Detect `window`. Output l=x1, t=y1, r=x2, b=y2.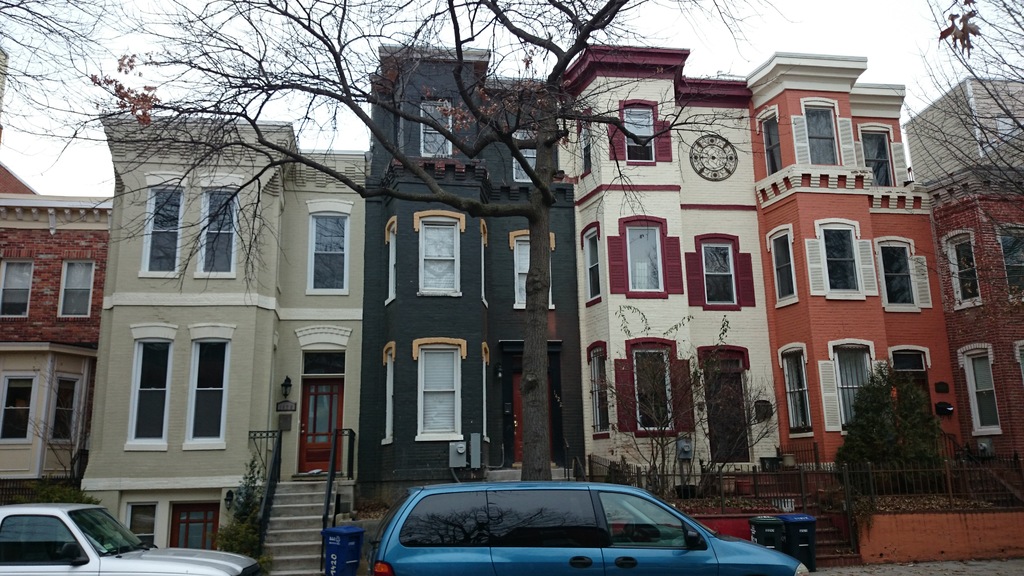
l=422, t=104, r=452, b=156.
